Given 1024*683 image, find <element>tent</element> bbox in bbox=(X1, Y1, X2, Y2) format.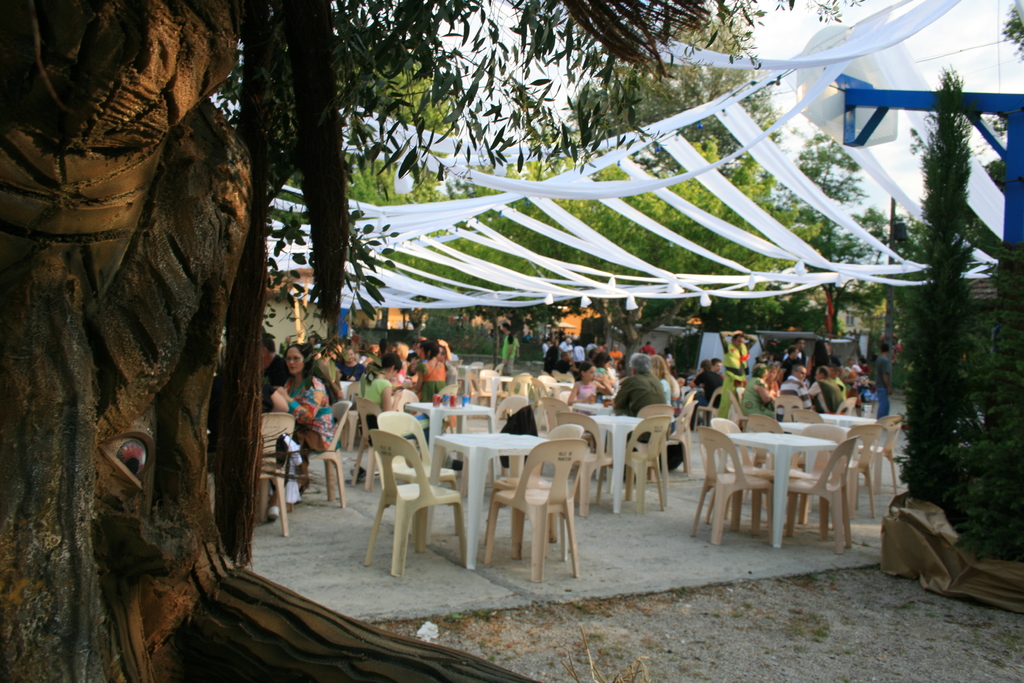
bbox=(697, 322, 858, 367).
